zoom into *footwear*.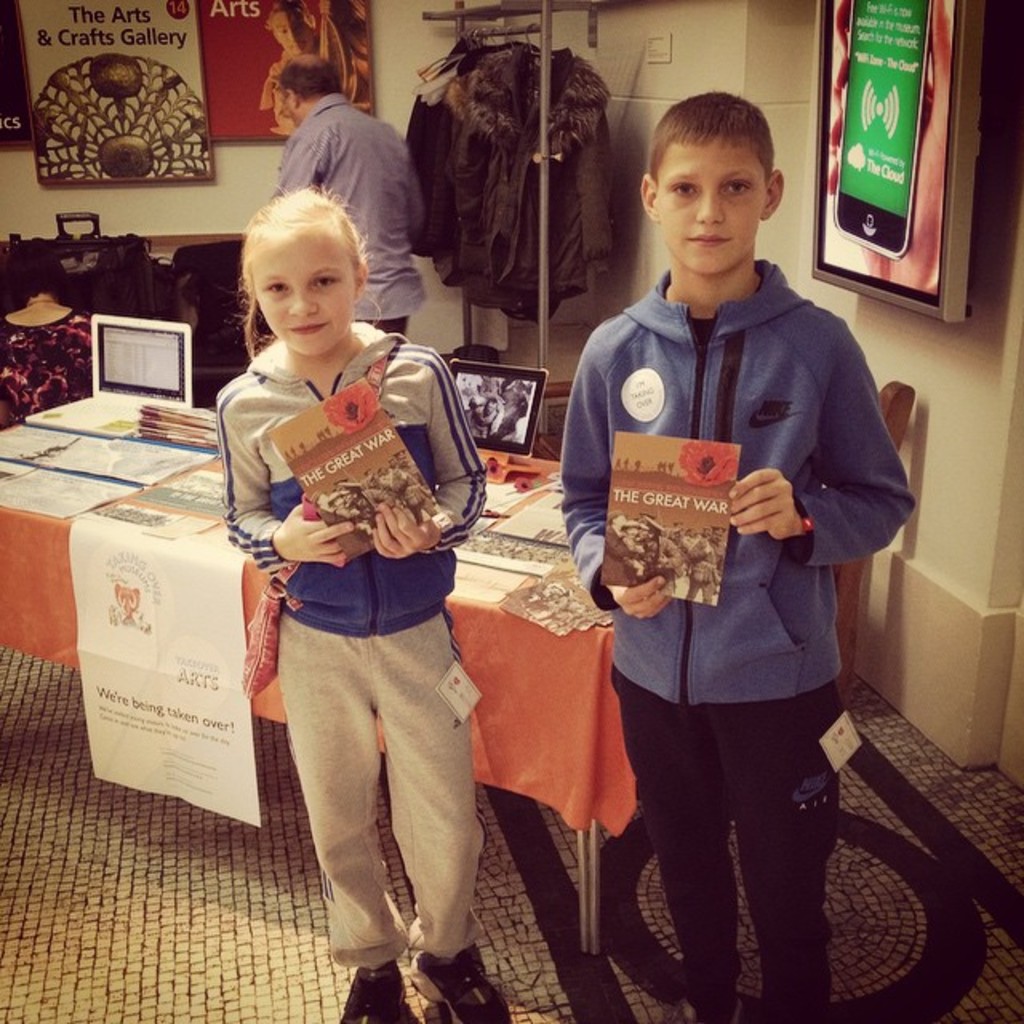
Zoom target: Rect(336, 950, 408, 1022).
